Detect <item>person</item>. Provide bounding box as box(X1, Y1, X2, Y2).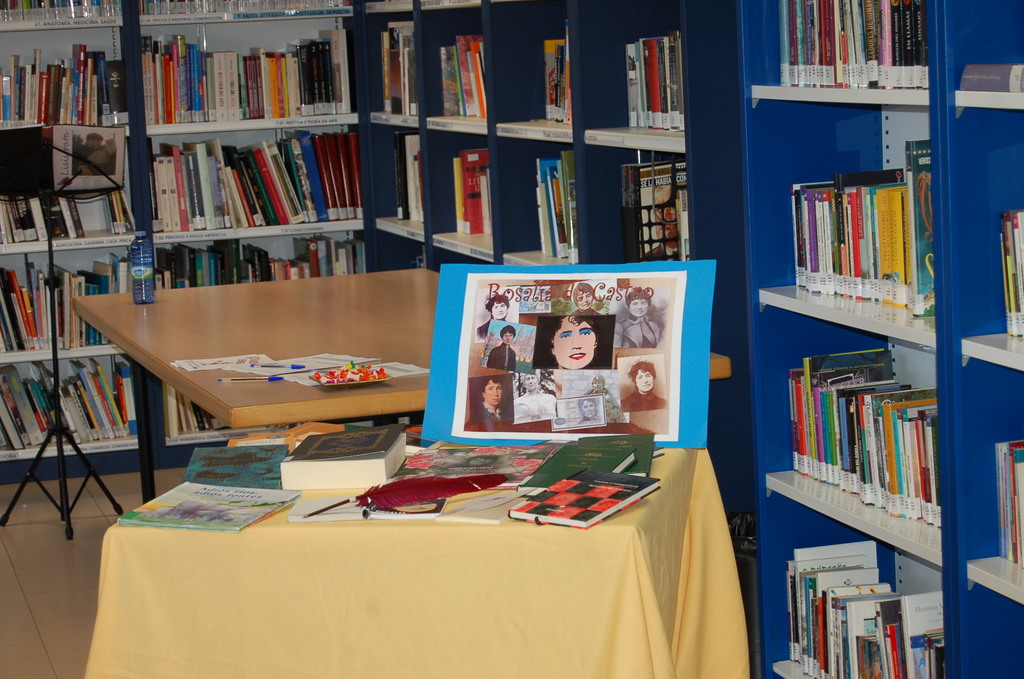
box(616, 288, 669, 352).
